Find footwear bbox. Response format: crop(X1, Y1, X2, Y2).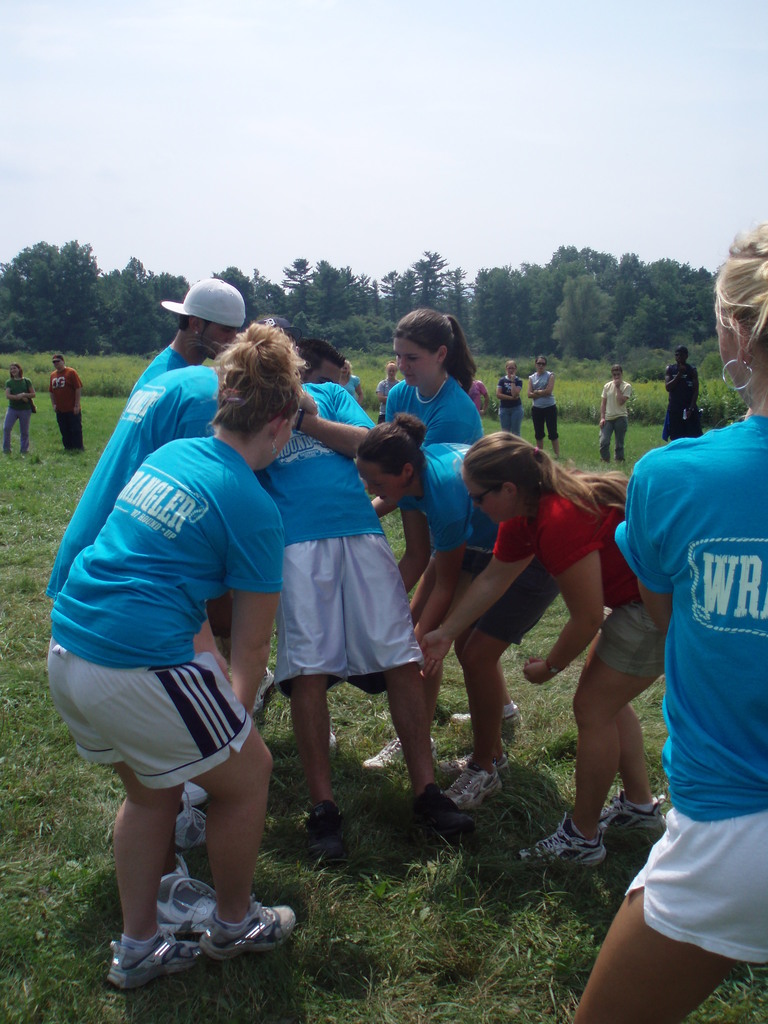
crop(415, 785, 478, 838).
